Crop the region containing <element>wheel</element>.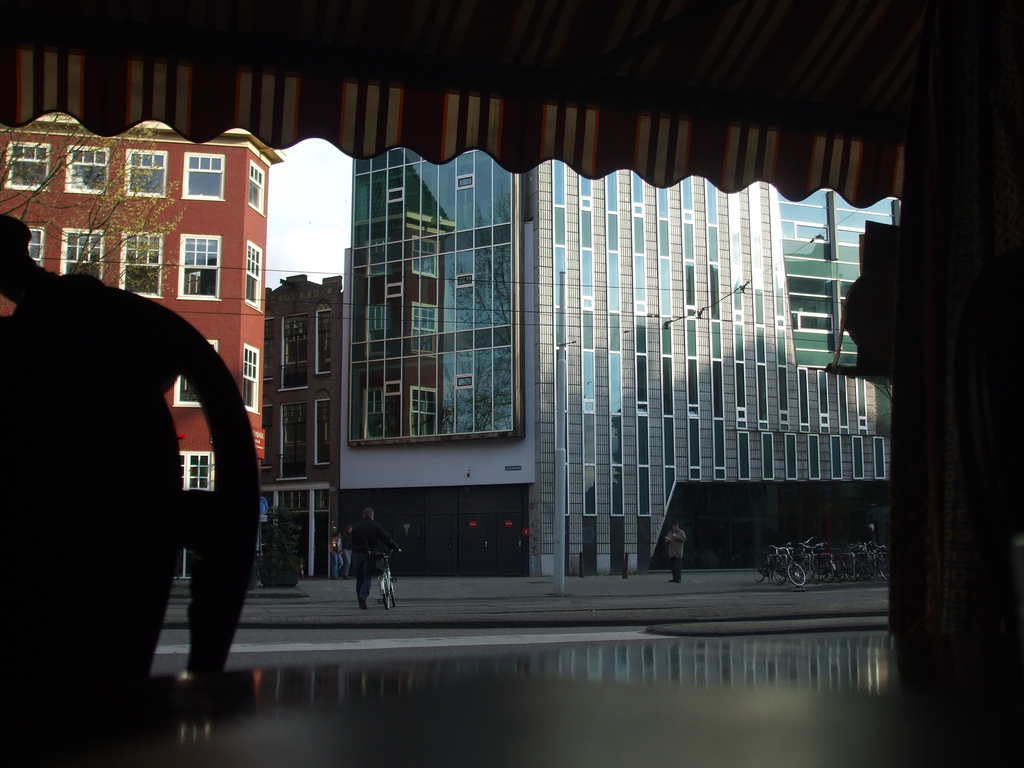
Crop region: 380, 580, 389, 607.
